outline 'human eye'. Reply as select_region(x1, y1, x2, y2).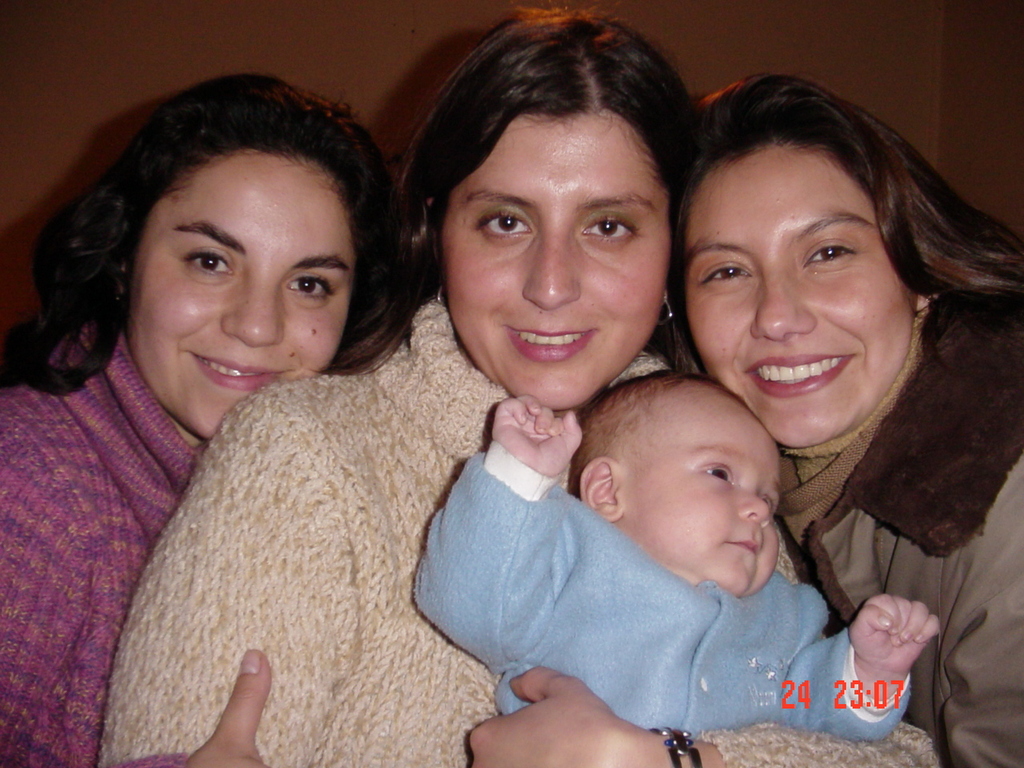
select_region(178, 239, 235, 278).
